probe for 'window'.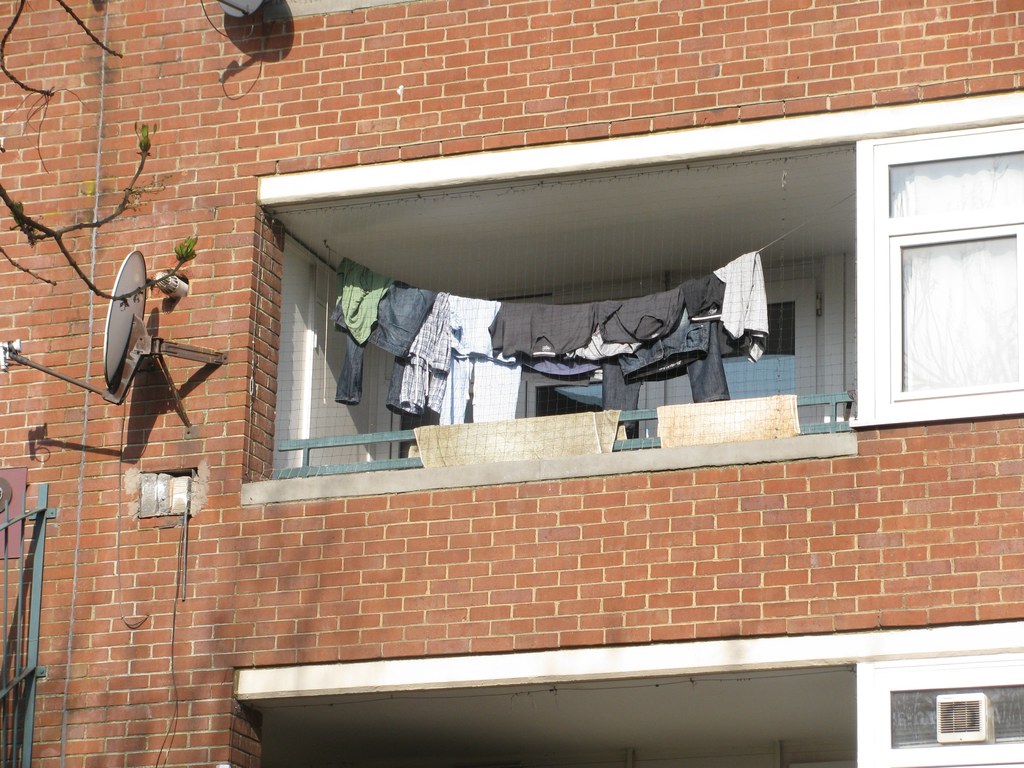
Probe result: <box>852,118,1023,427</box>.
